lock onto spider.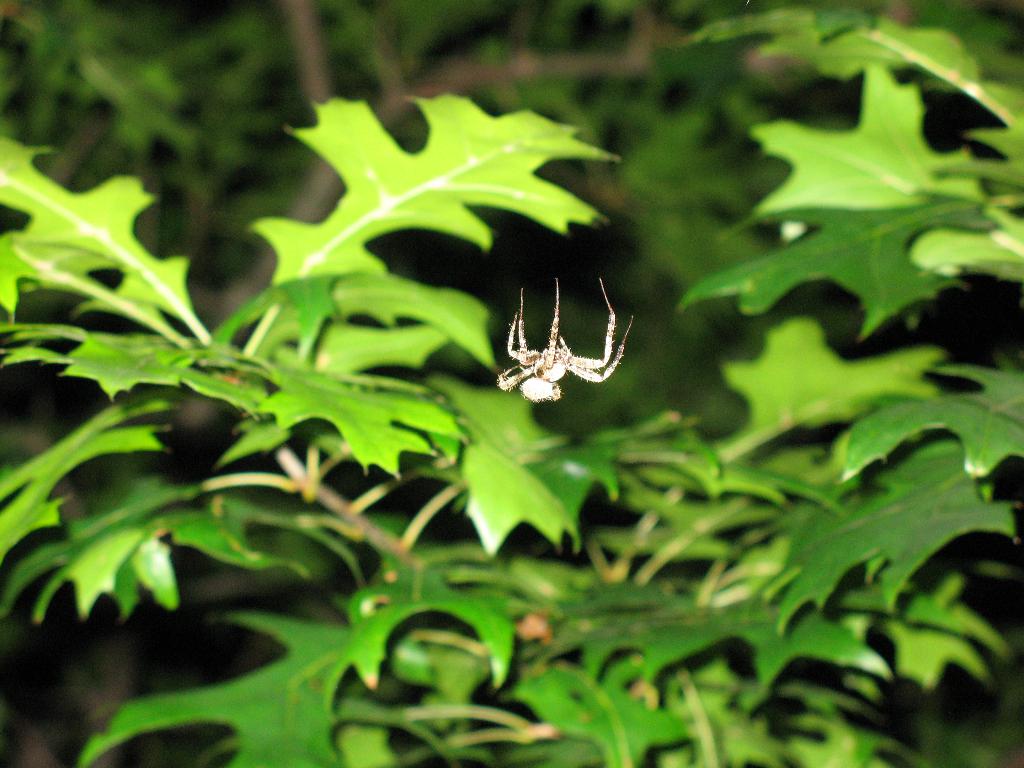
Locked: 499:273:634:408.
